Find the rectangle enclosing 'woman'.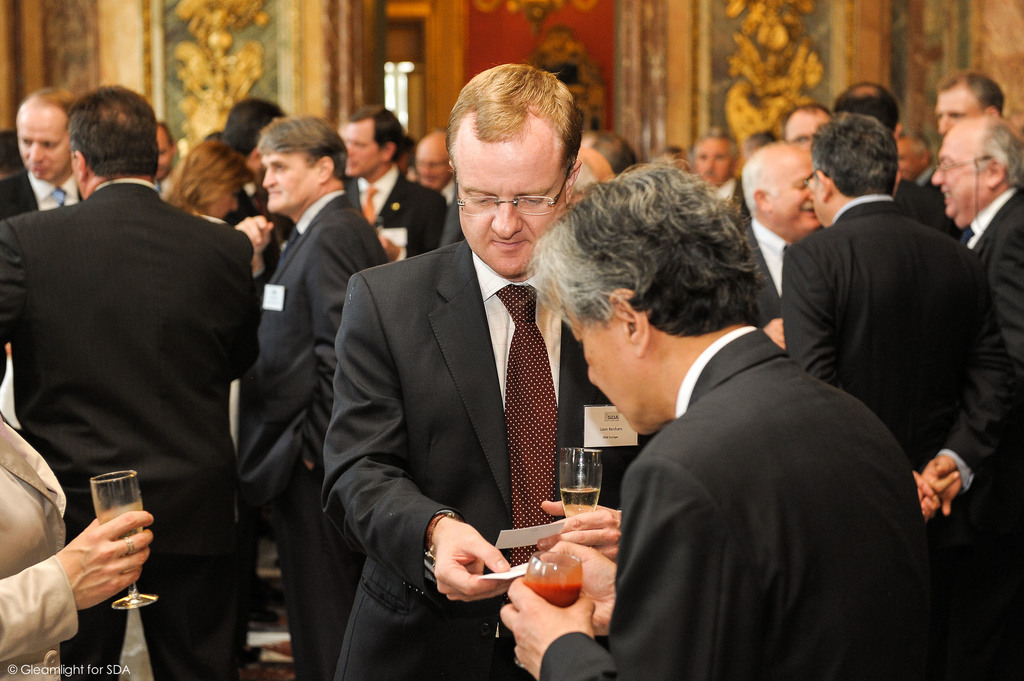
[left=149, top=127, right=268, bottom=239].
